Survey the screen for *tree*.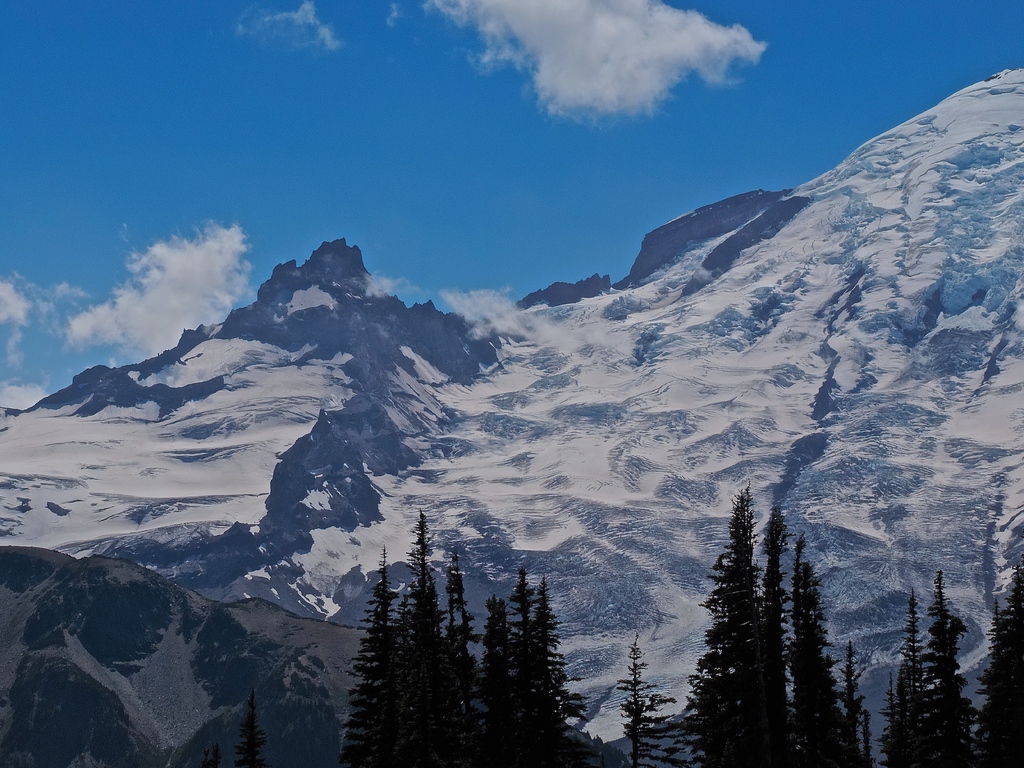
Survey found: (783, 539, 846, 767).
